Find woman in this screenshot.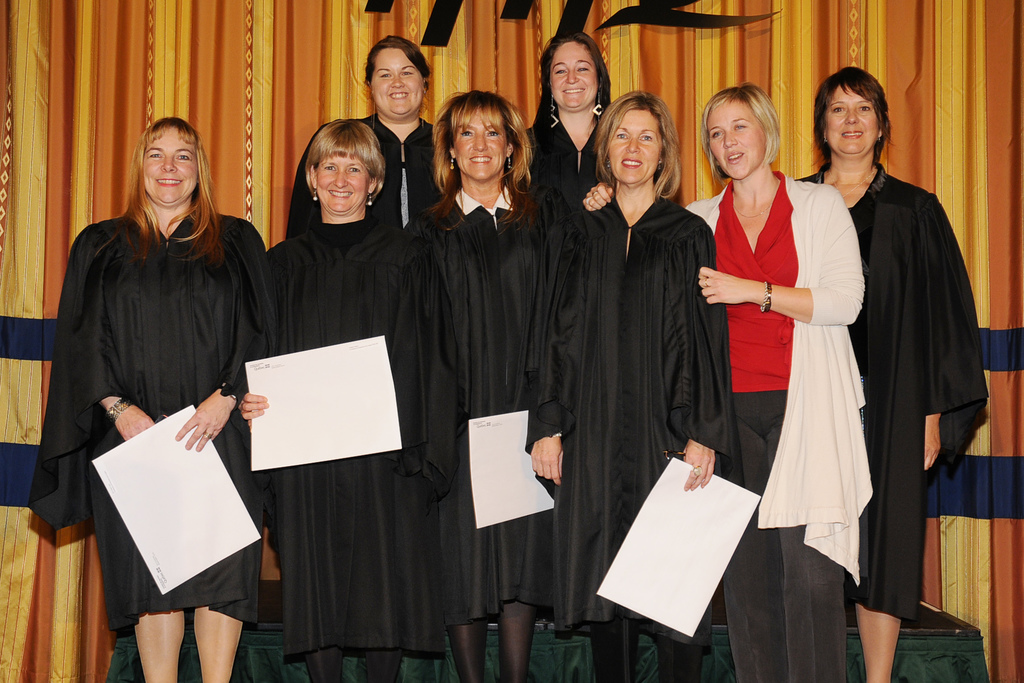
The bounding box for woman is bbox=(794, 68, 994, 682).
